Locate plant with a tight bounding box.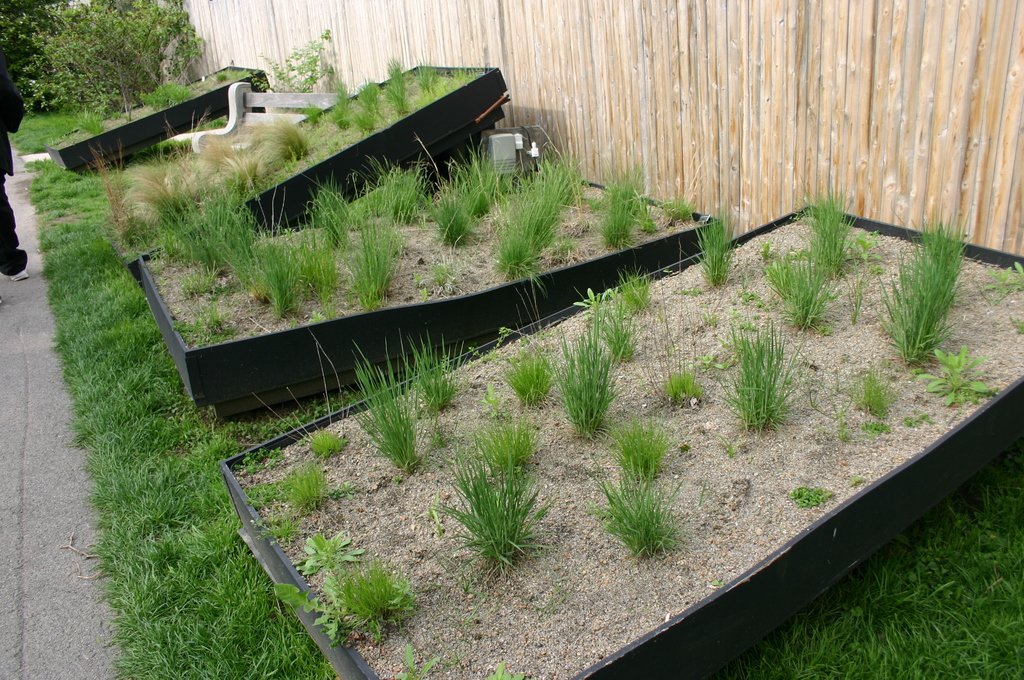
Rect(976, 253, 1021, 308).
